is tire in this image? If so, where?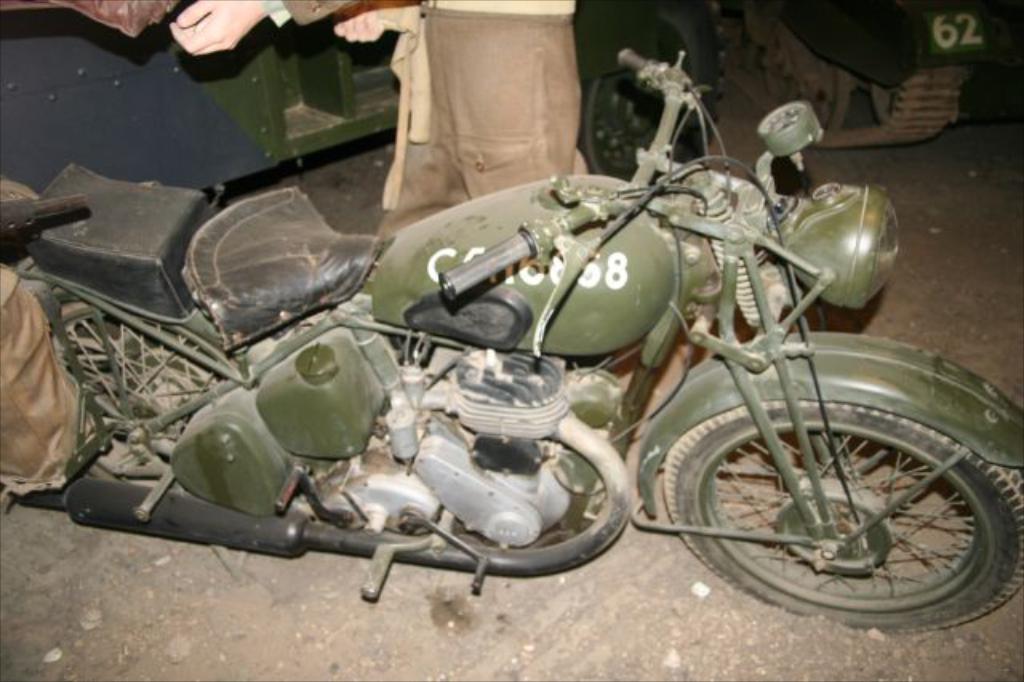
Yes, at {"left": 22, "top": 274, "right": 259, "bottom": 498}.
